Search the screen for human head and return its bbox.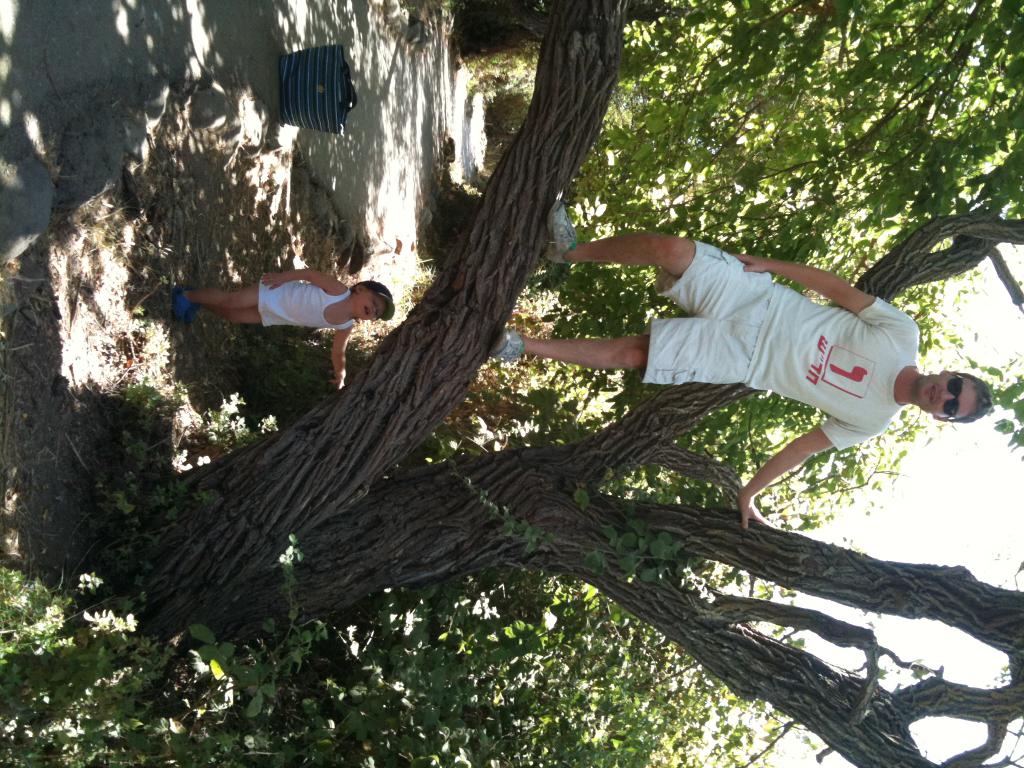
Found: x1=911 y1=361 x2=1005 y2=429.
